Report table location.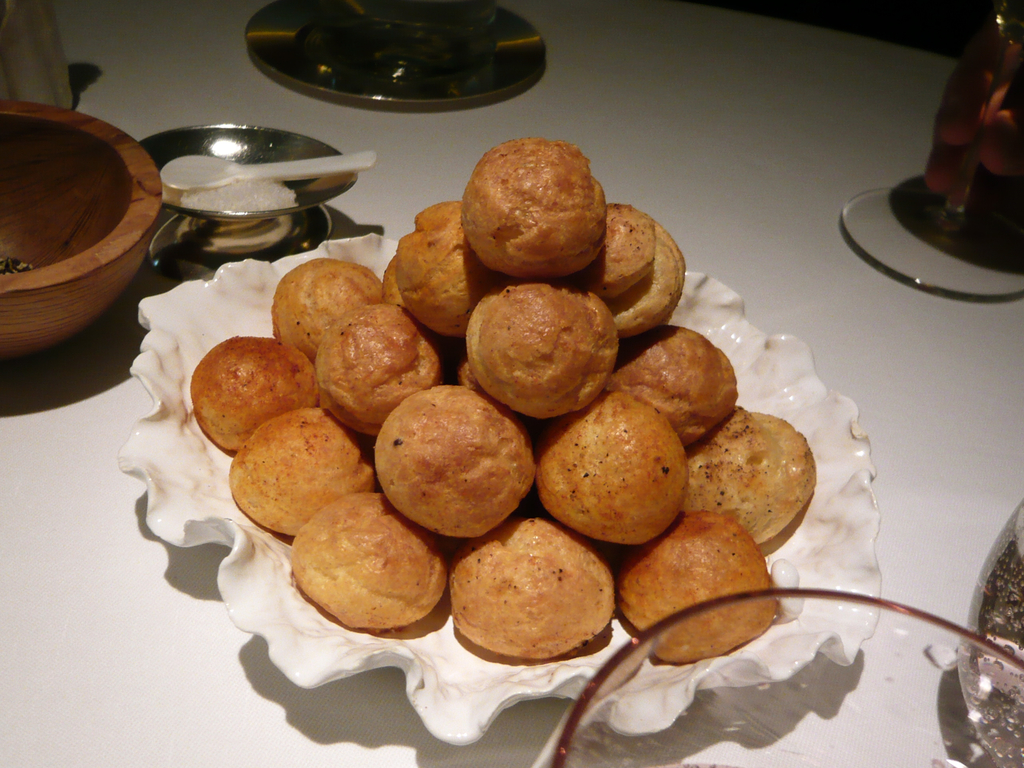
Report: (0,0,1023,767).
